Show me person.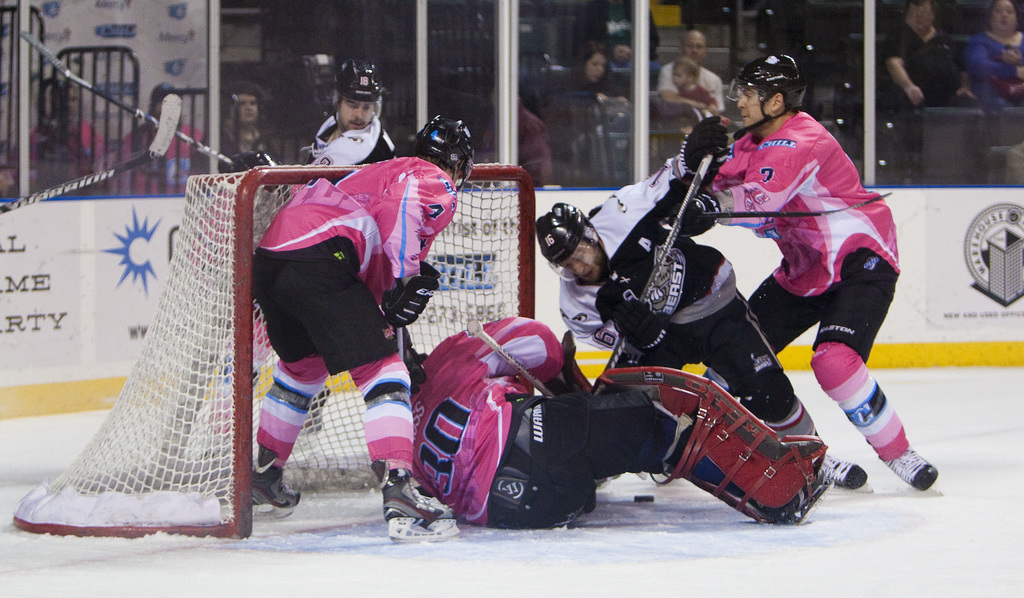
person is here: crop(524, 47, 630, 154).
